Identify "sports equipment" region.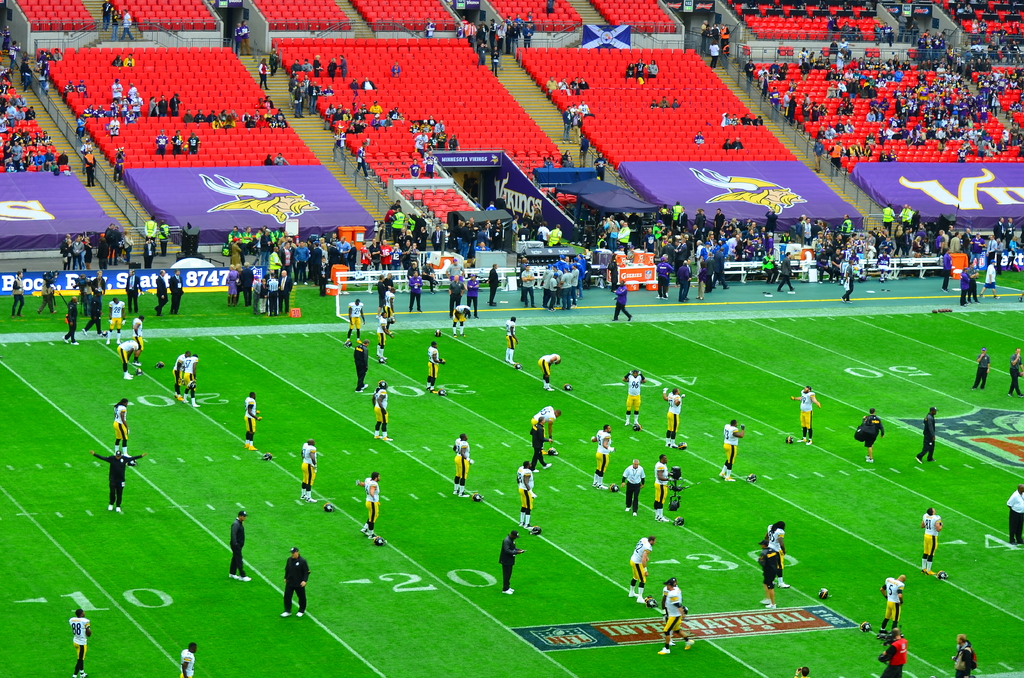
Region: (435, 328, 442, 338).
